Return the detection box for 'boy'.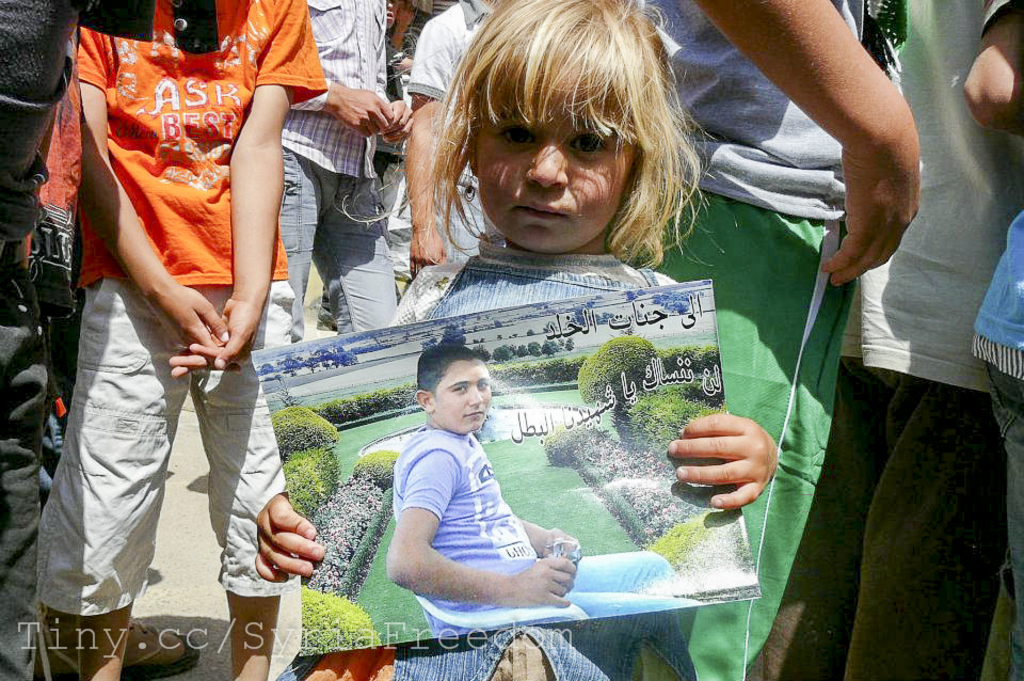
bbox(382, 340, 682, 619).
